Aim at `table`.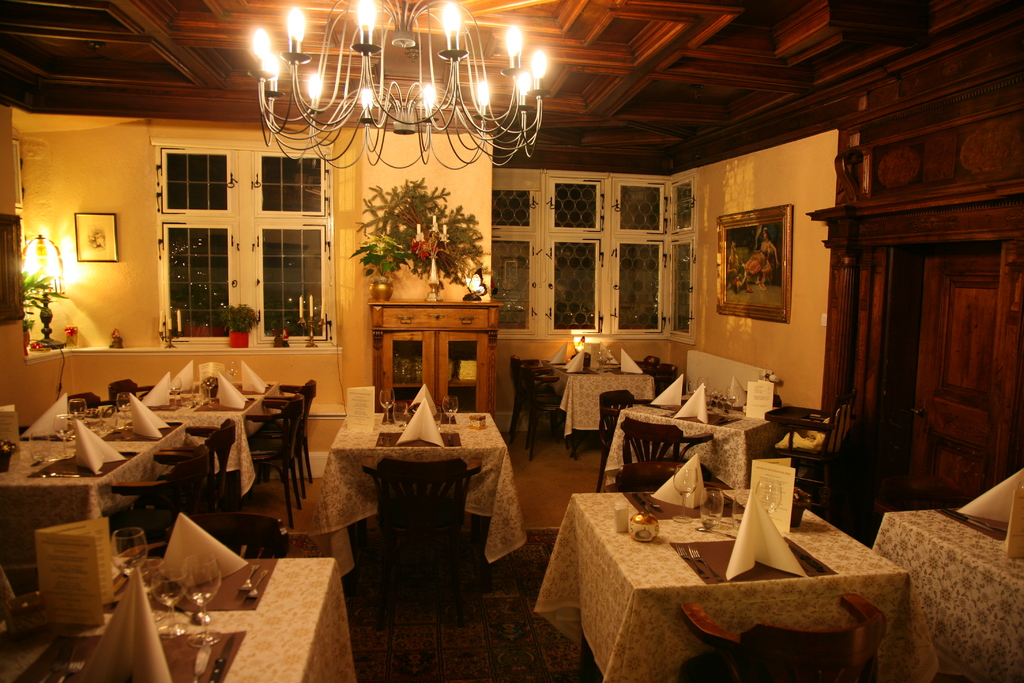
Aimed at [604, 392, 778, 483].
